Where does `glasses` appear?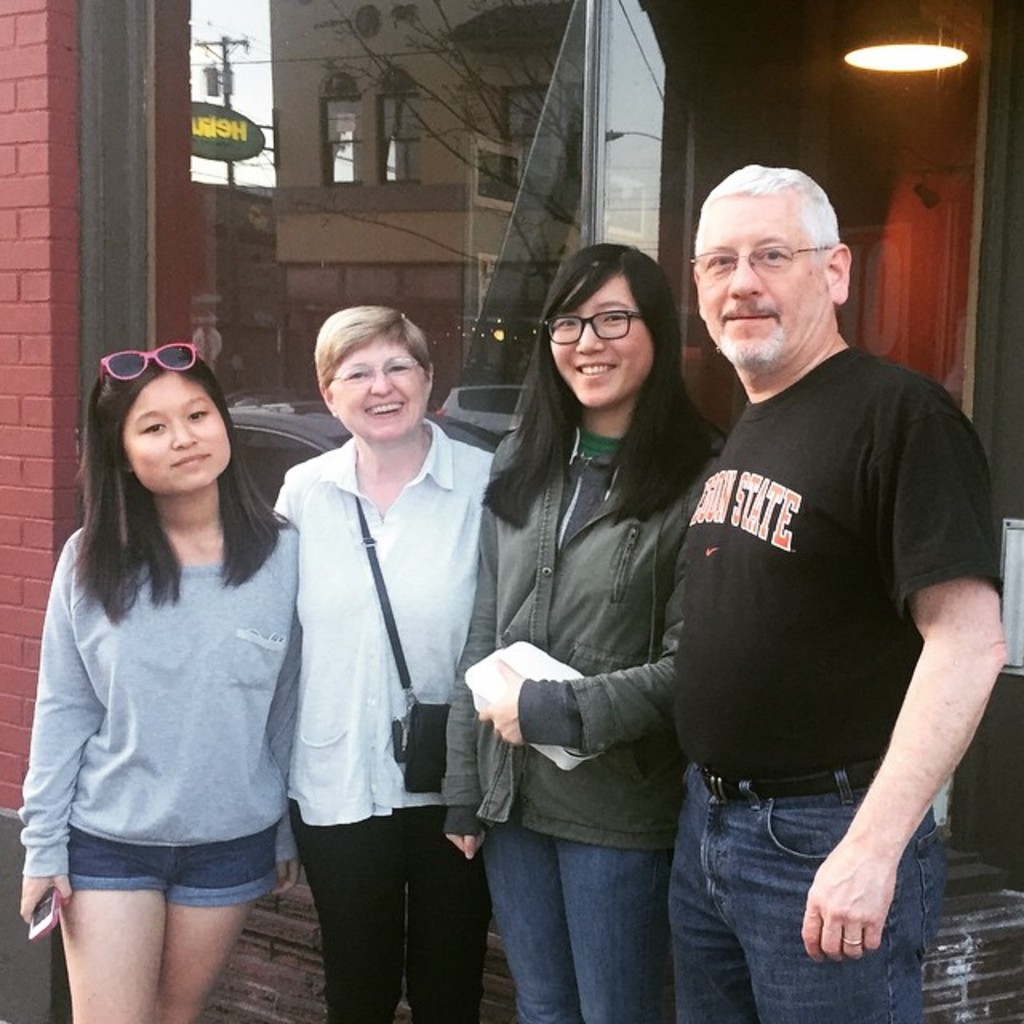
Appears at region(333, 360, 421, 384).
